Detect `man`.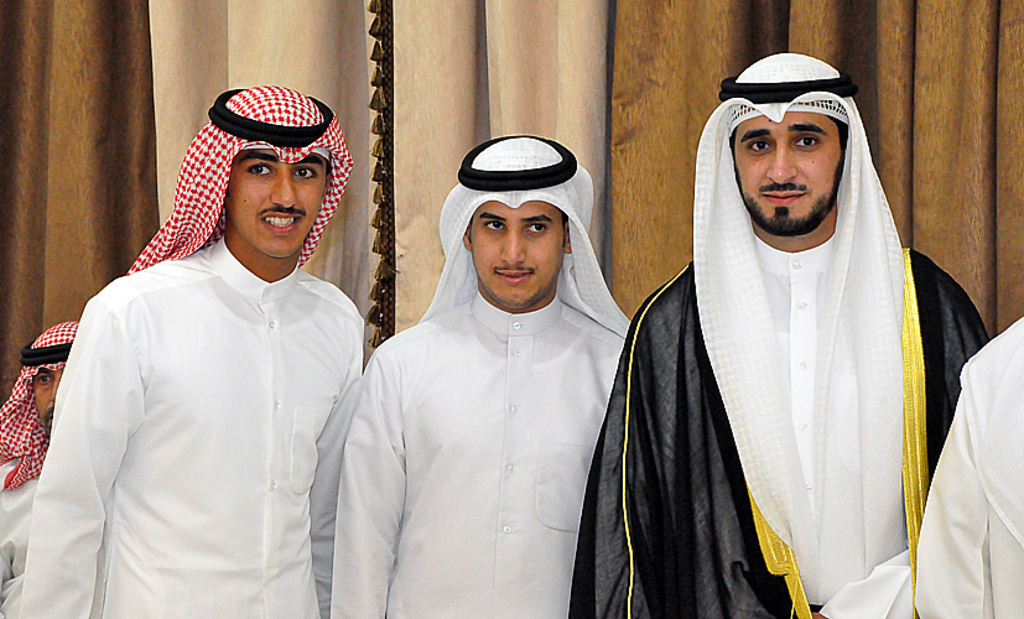
Detected at 0:323:85:618.
